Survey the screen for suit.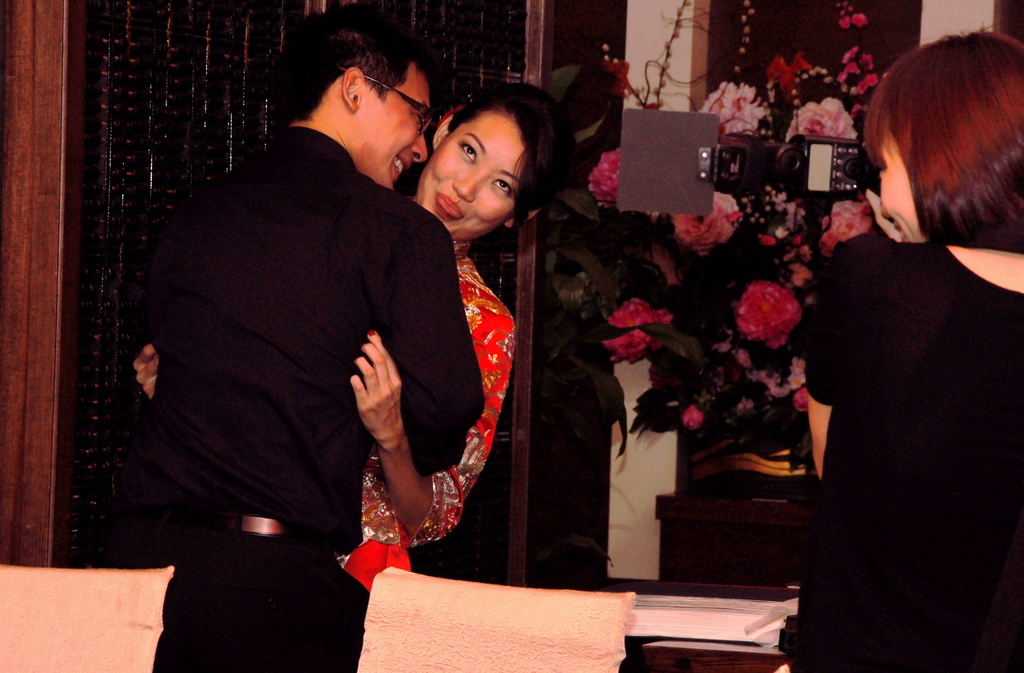
Survey found: bbox=[159, 112, 491, 598].
